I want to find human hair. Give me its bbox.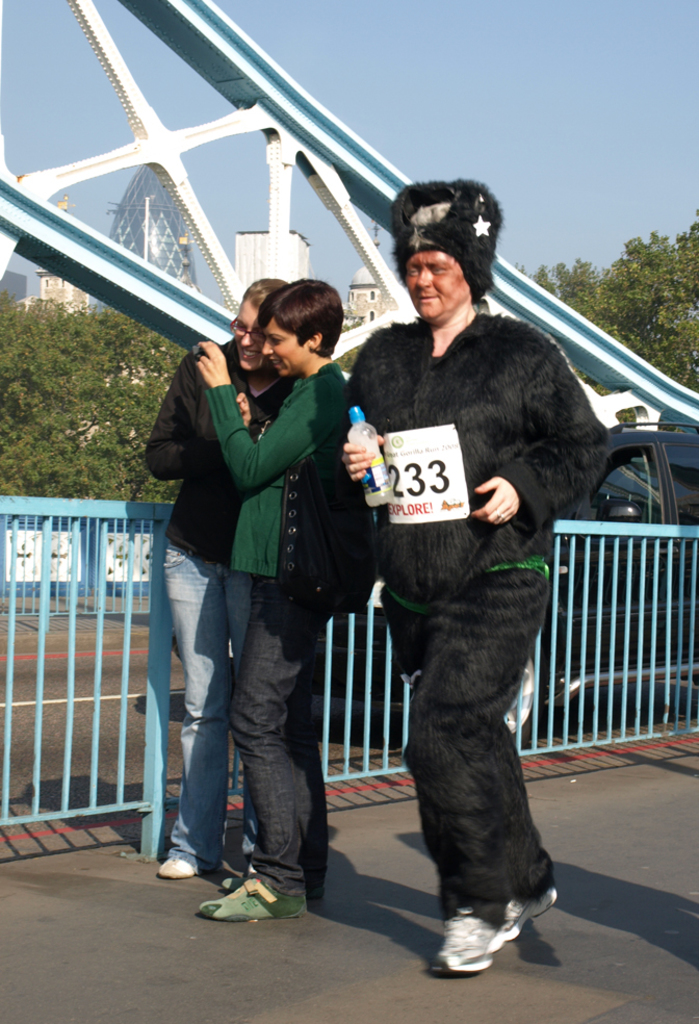
rect(251, 272, 348, 365).
